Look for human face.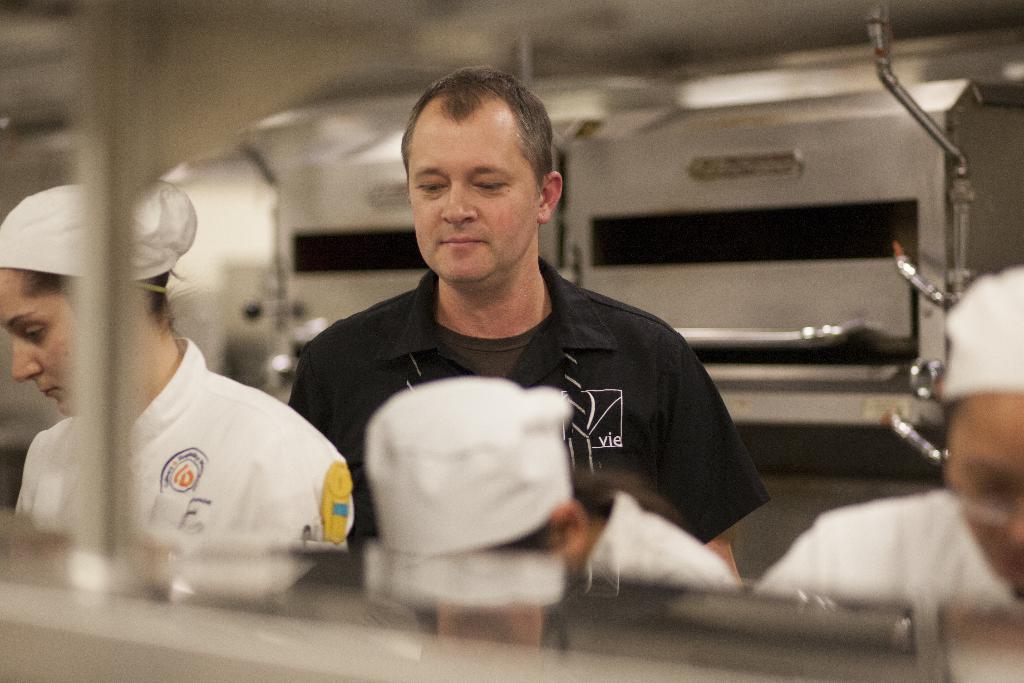
Found: [942, 382, 1023, 592].
